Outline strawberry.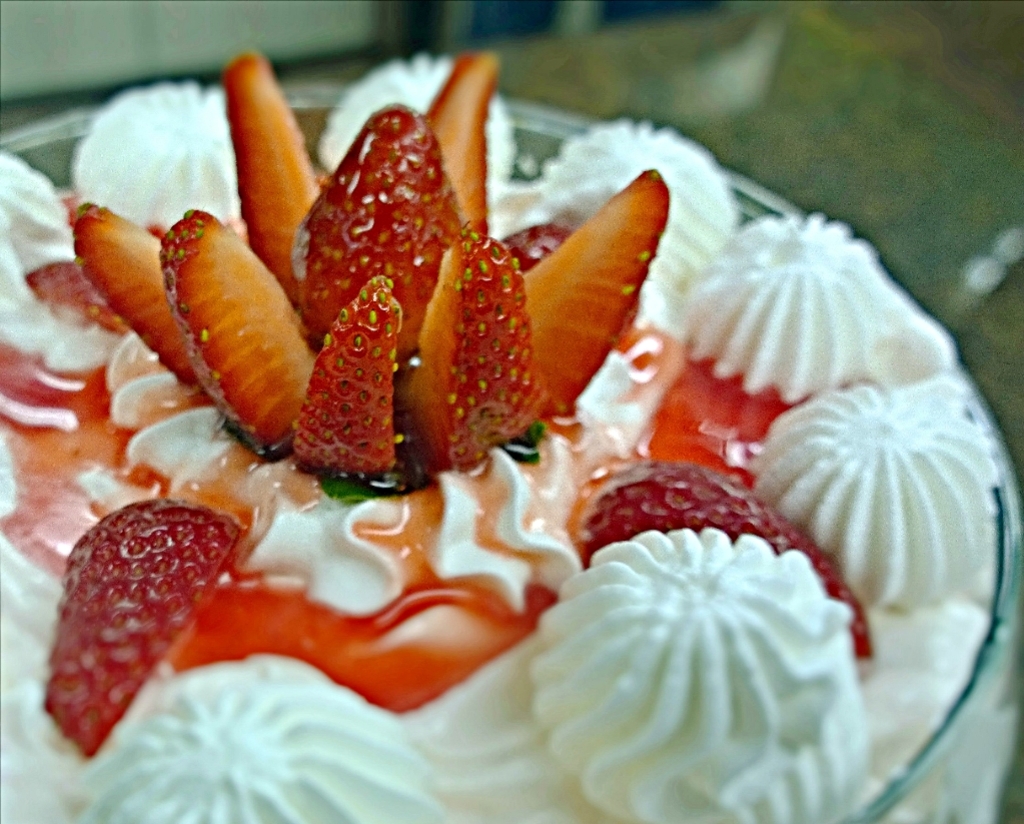
Outline: BBox(304, 283, 398, 478).
